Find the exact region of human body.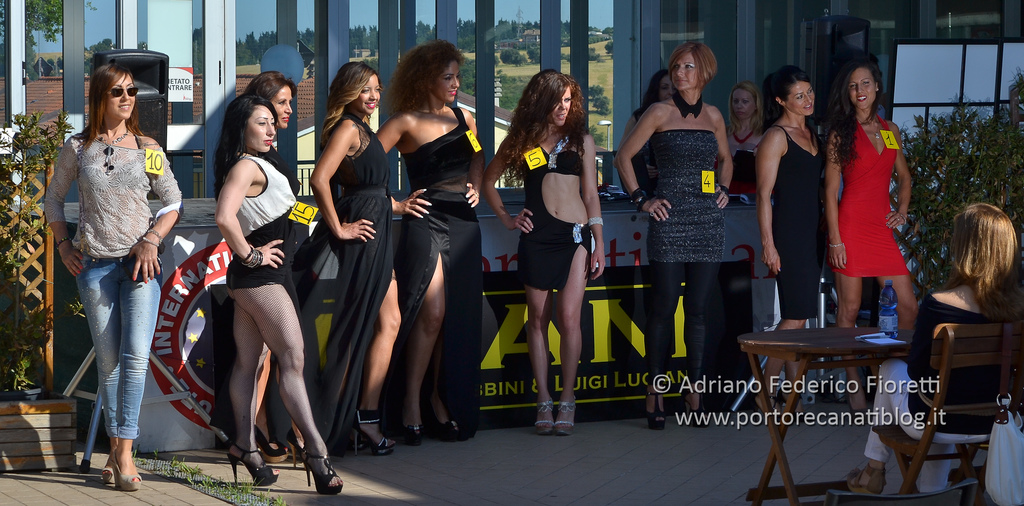
Exact region: box=[376, 42, 481, 440].
